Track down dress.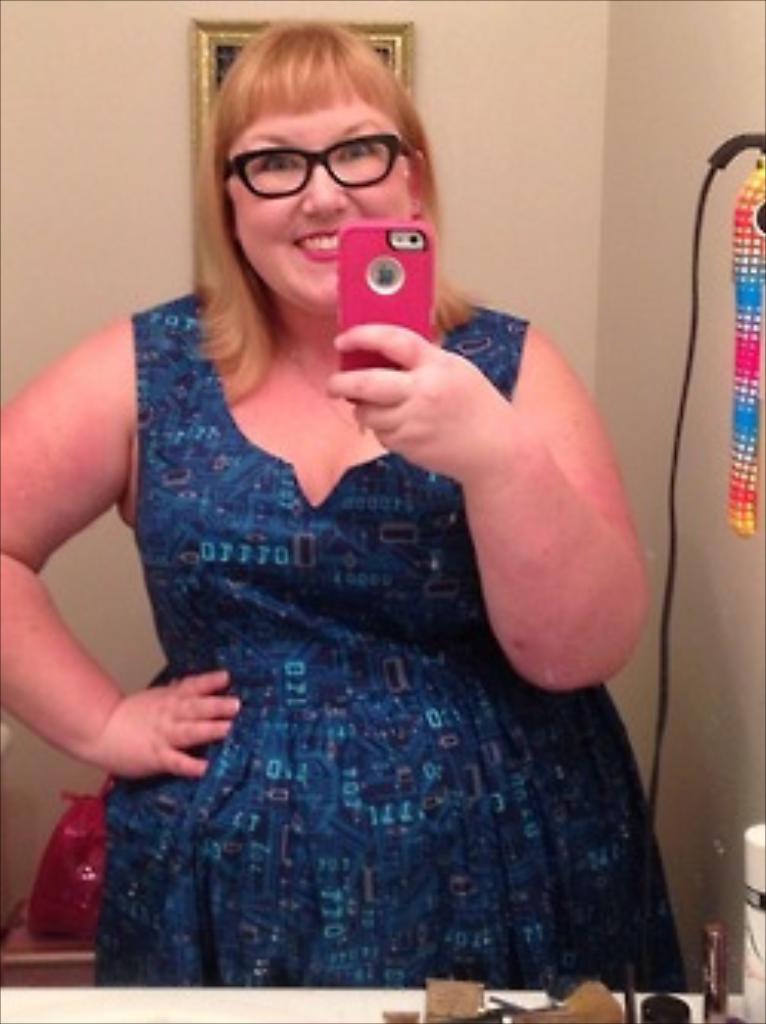
Tracked to BBox(89, 288, 689, 993).
